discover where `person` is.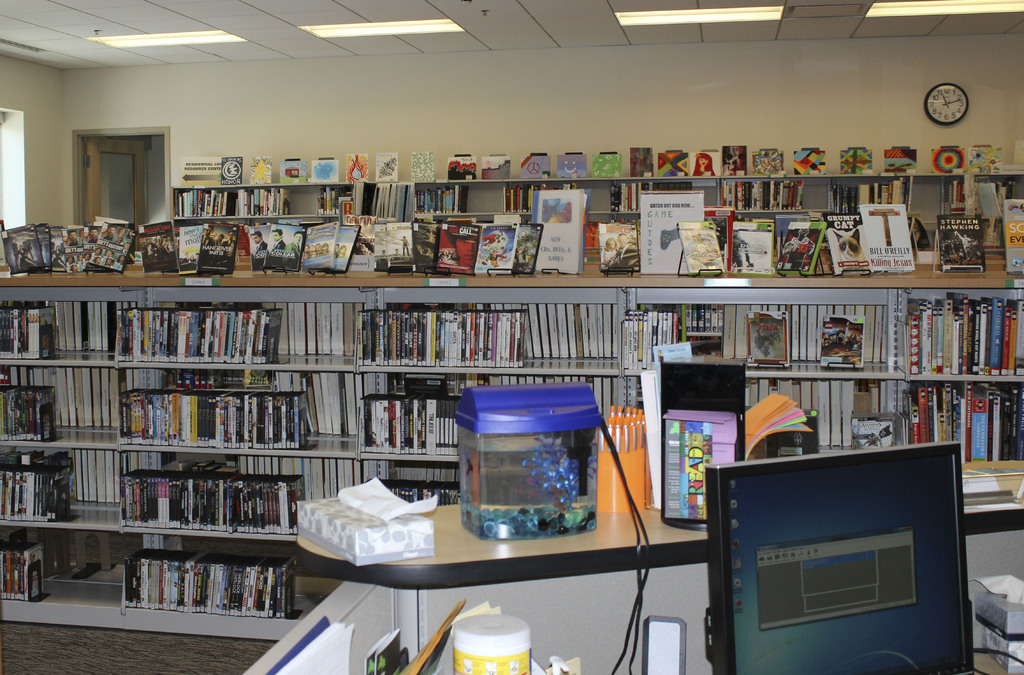
Discovered at {"x1": 270, "y1": 229, "x2": 286, "y2": 257}.
